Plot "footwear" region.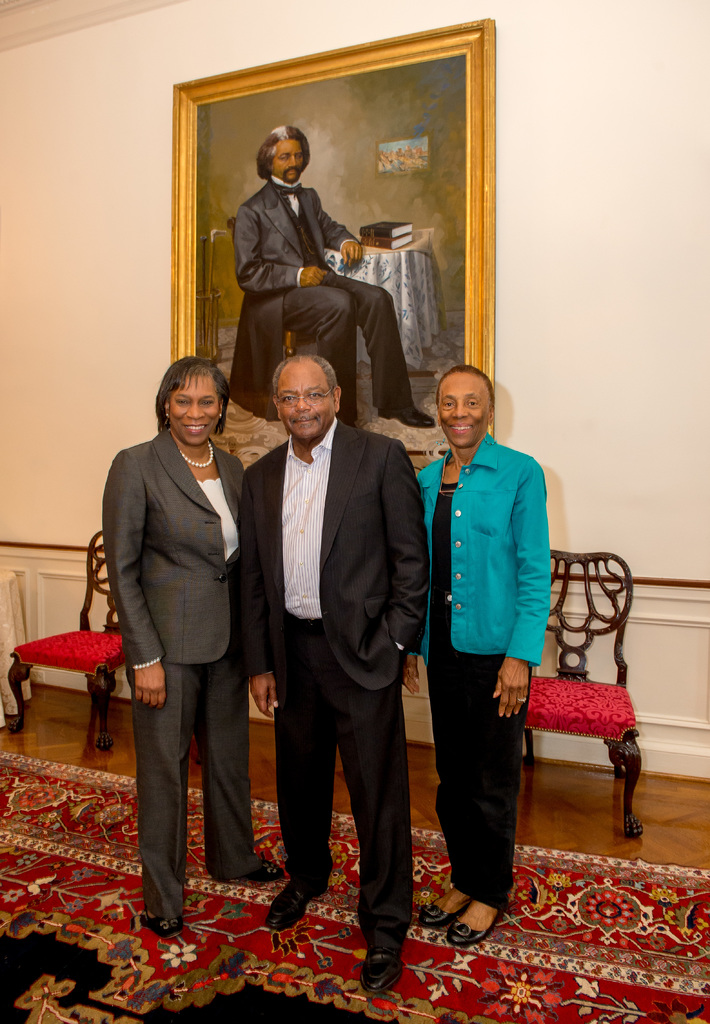
Plotted at crop(262, 865, 329, 956).
